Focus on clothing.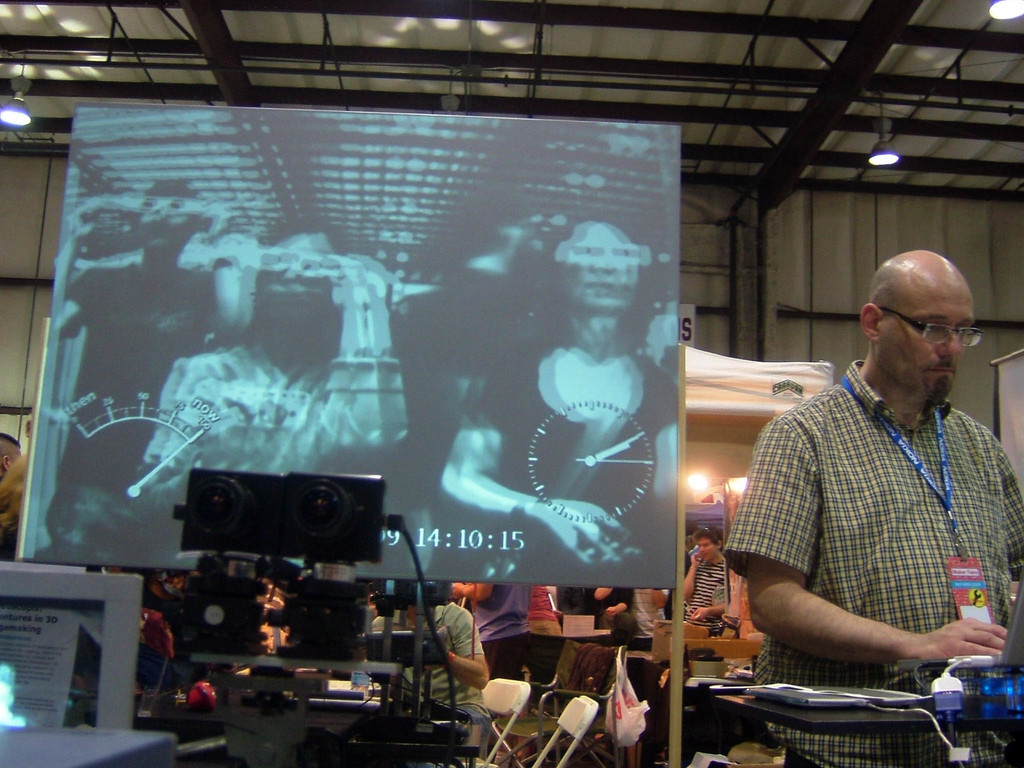
Focused at bbox=[47, 260, 229, 559].
